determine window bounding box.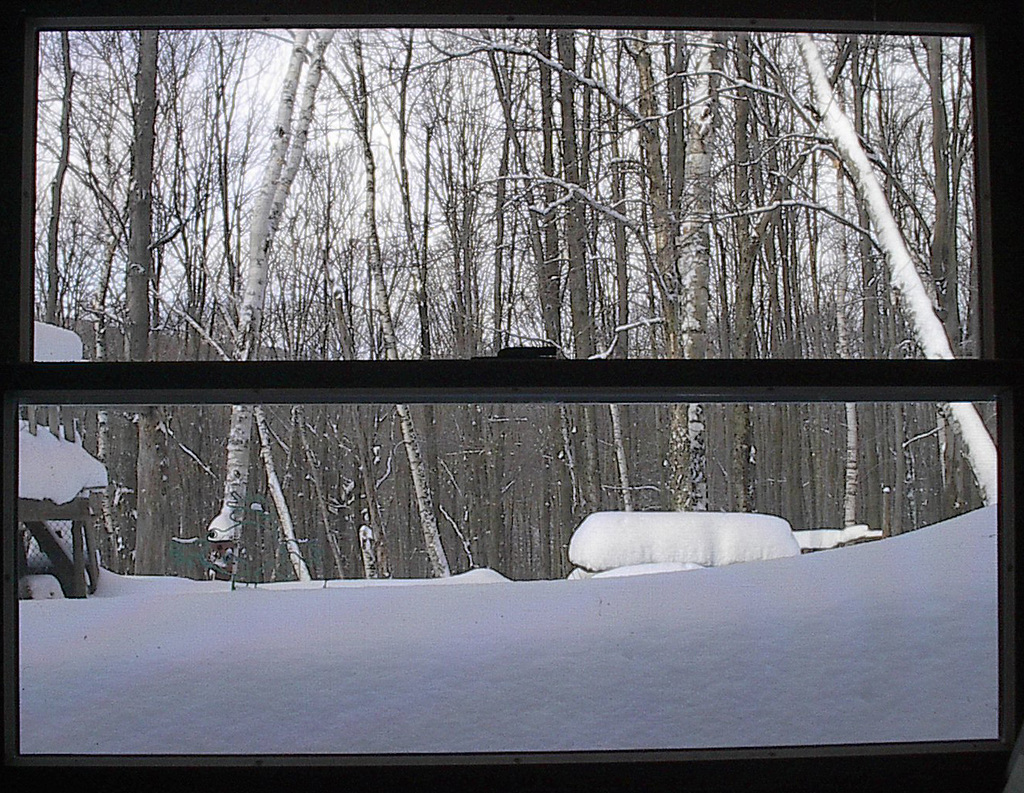
Determined: x1=0 y1=0 x2=1023 y2=792.
